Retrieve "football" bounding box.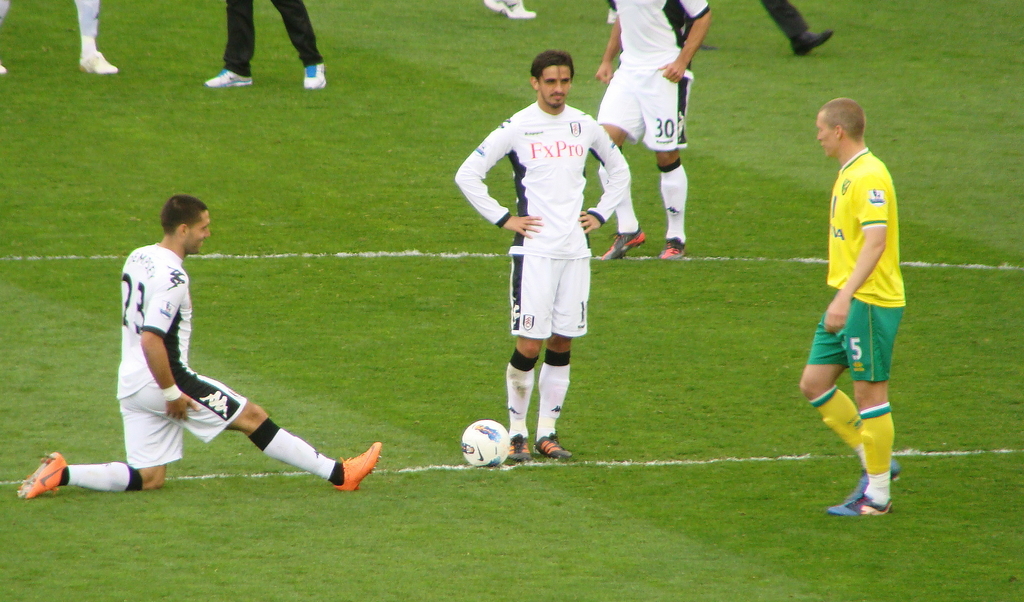
Bounding box: x1=460, y1=422, x2=516, y2=473.
